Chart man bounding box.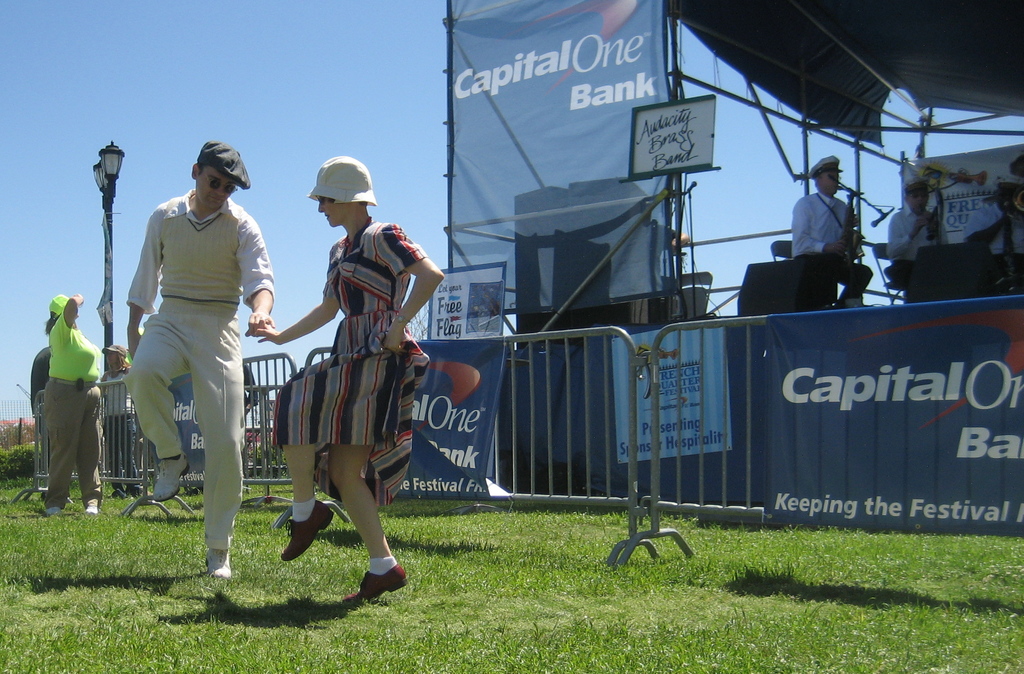
Charted: detection(128, 141, 276, 579).
